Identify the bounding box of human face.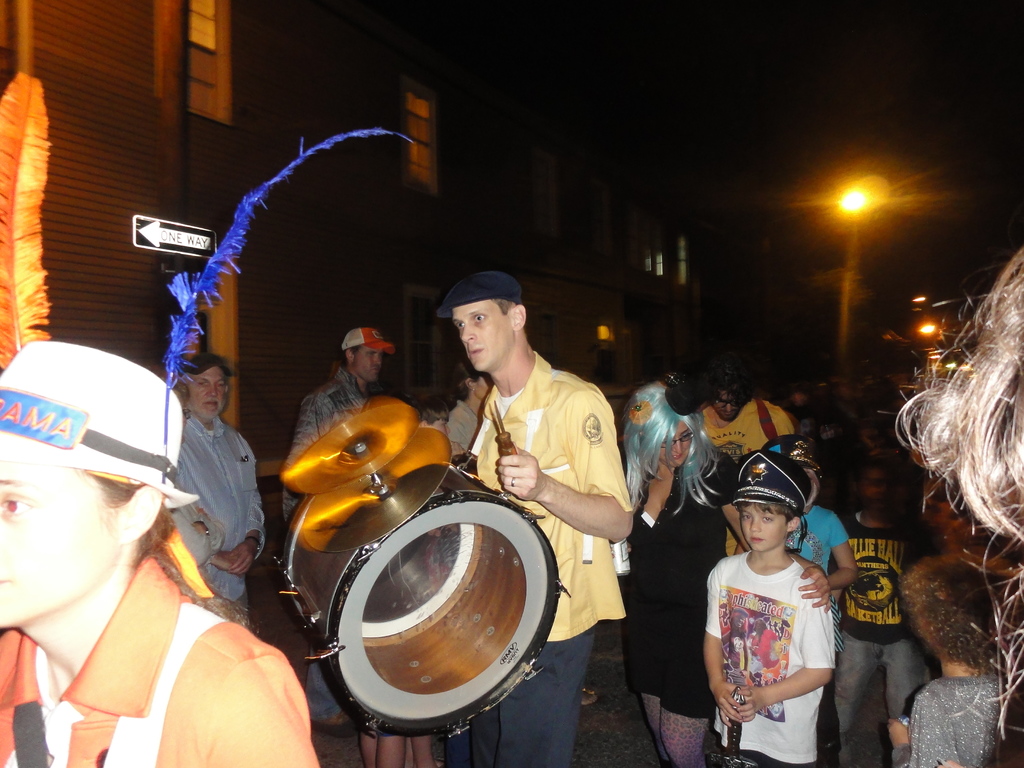
pyautogui.locateOnScreen(456, 294, 514, 372).
